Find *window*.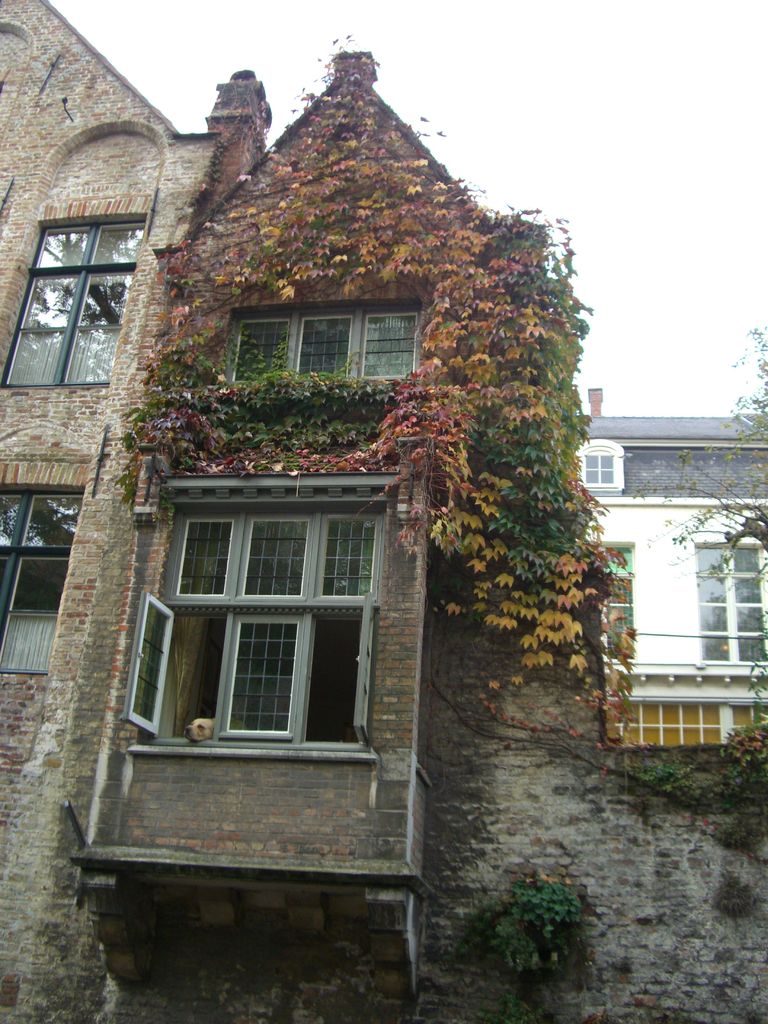
295, 314, 353, 376.
